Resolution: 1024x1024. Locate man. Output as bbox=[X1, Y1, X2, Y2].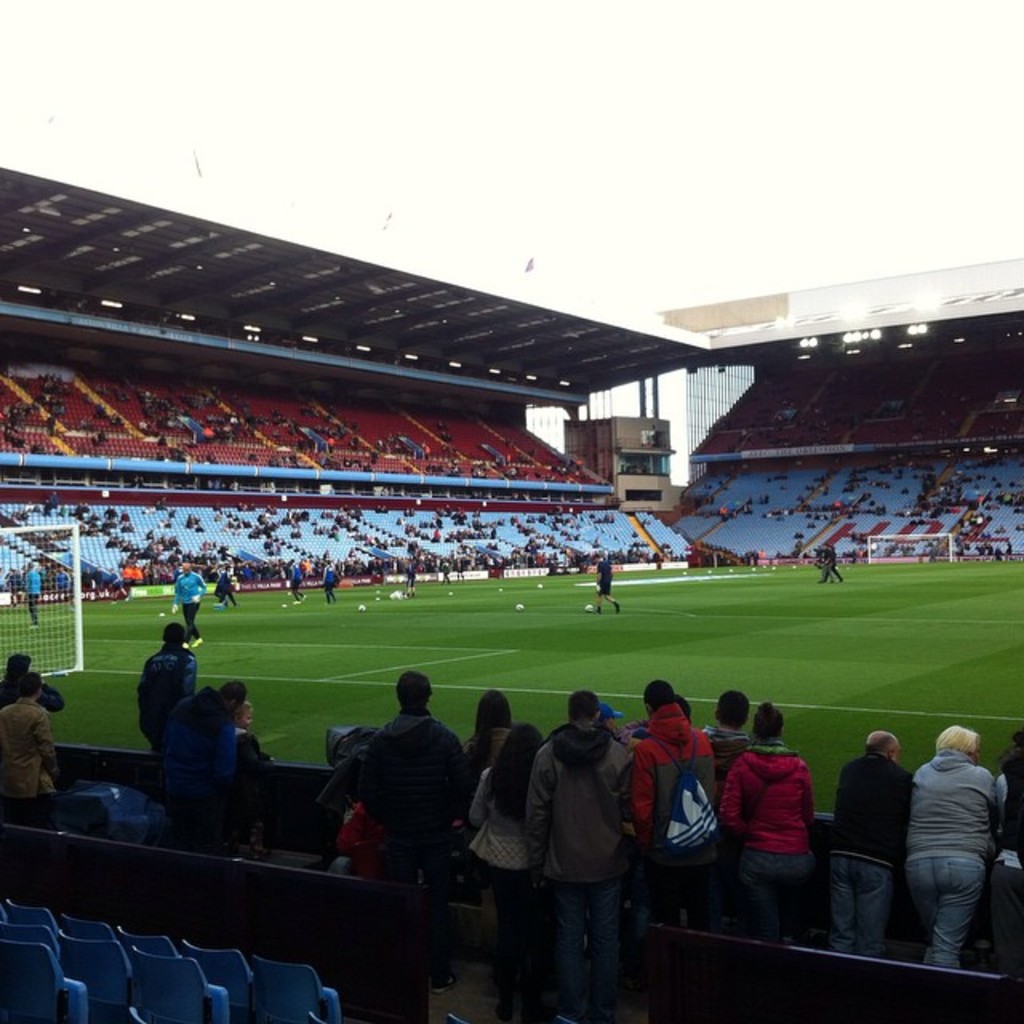
bbox=[170, 562, 208, 643].
